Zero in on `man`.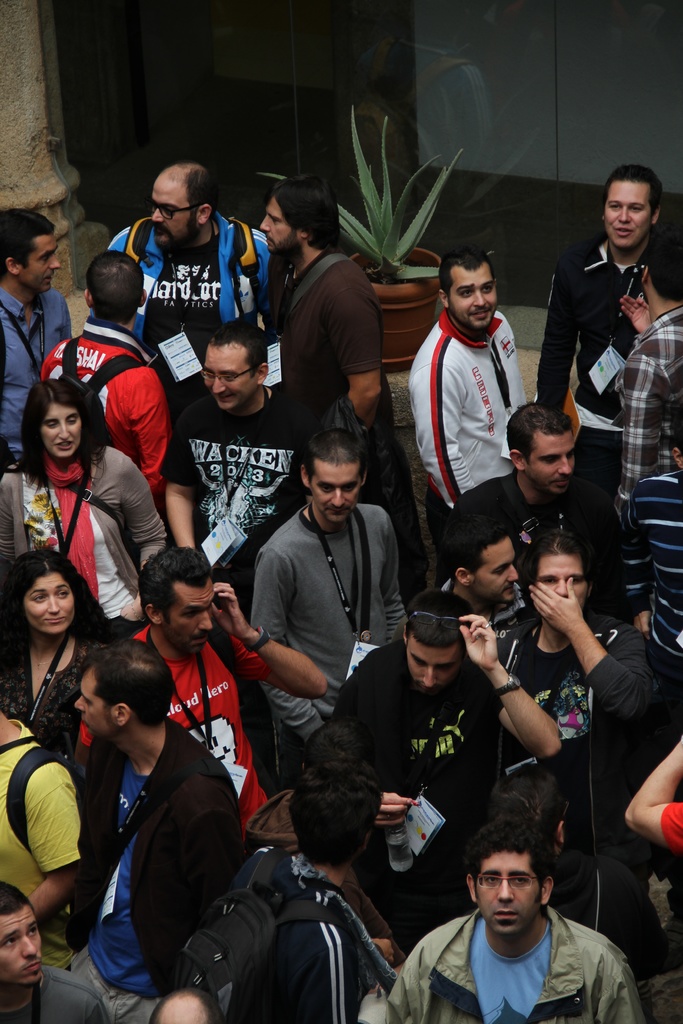
Zeroed in: (left=101, top=554, right=332, bottom=816).
